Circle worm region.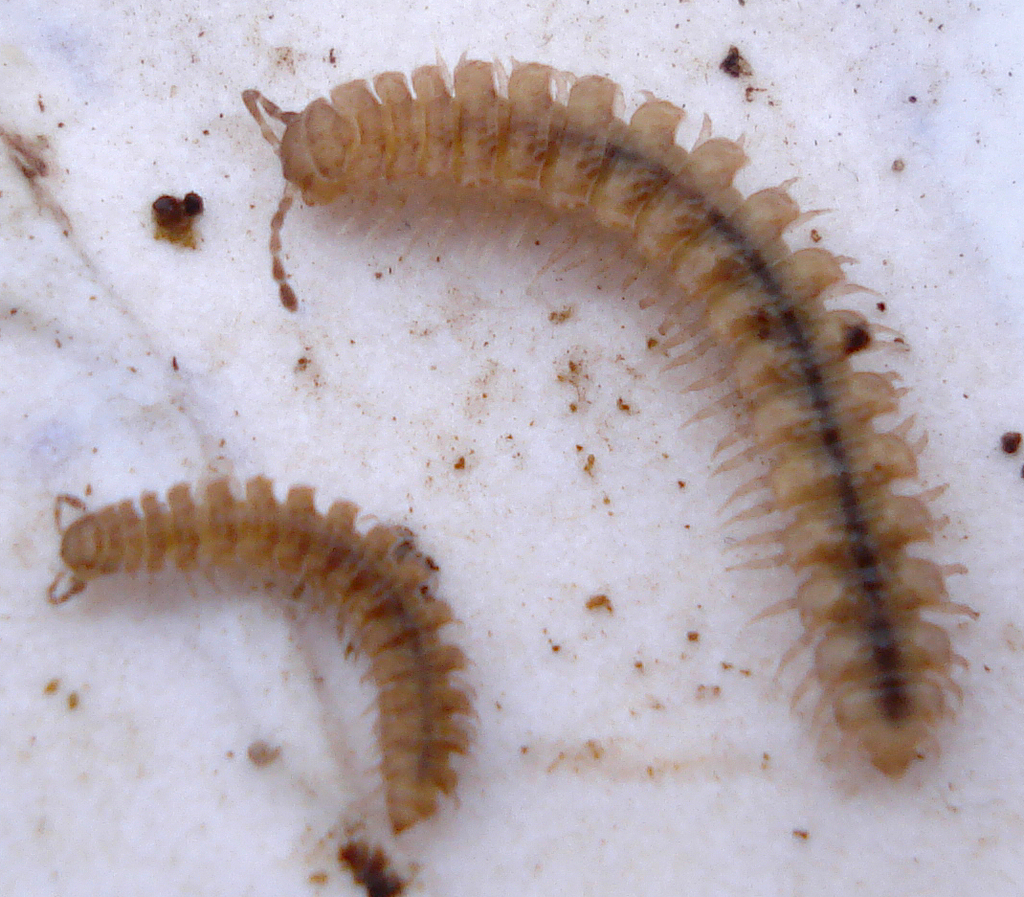
Region: pyautogui.locateOnScreen(236, 50, 989, 790).
